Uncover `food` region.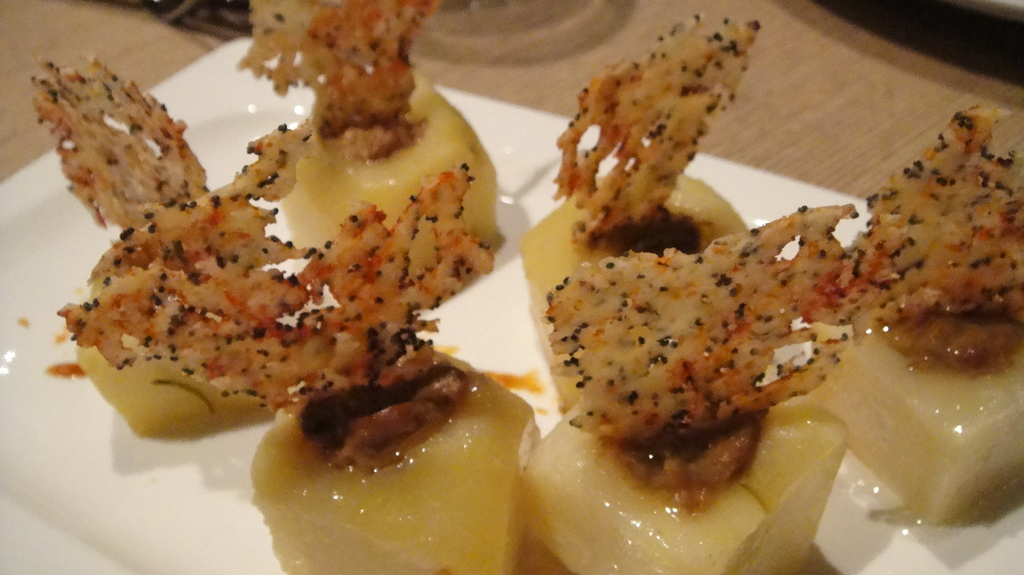
Uncovered: 816, 101, 1023, 524.
